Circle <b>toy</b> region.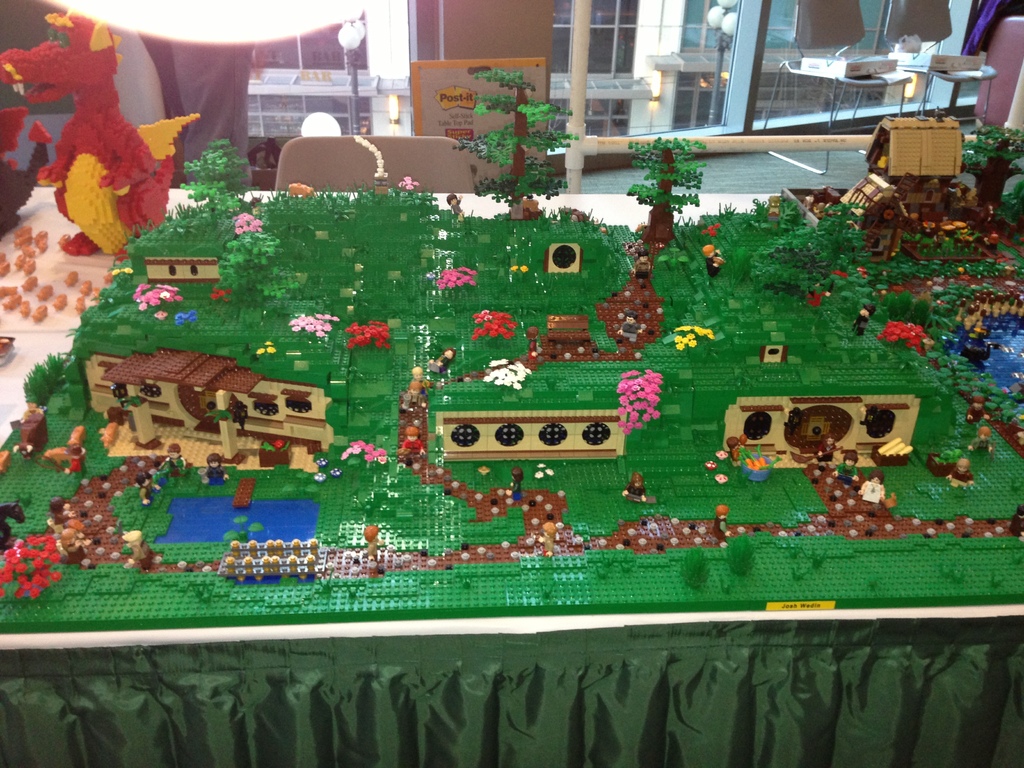
Region: crop(293, 316, 336, 338).
